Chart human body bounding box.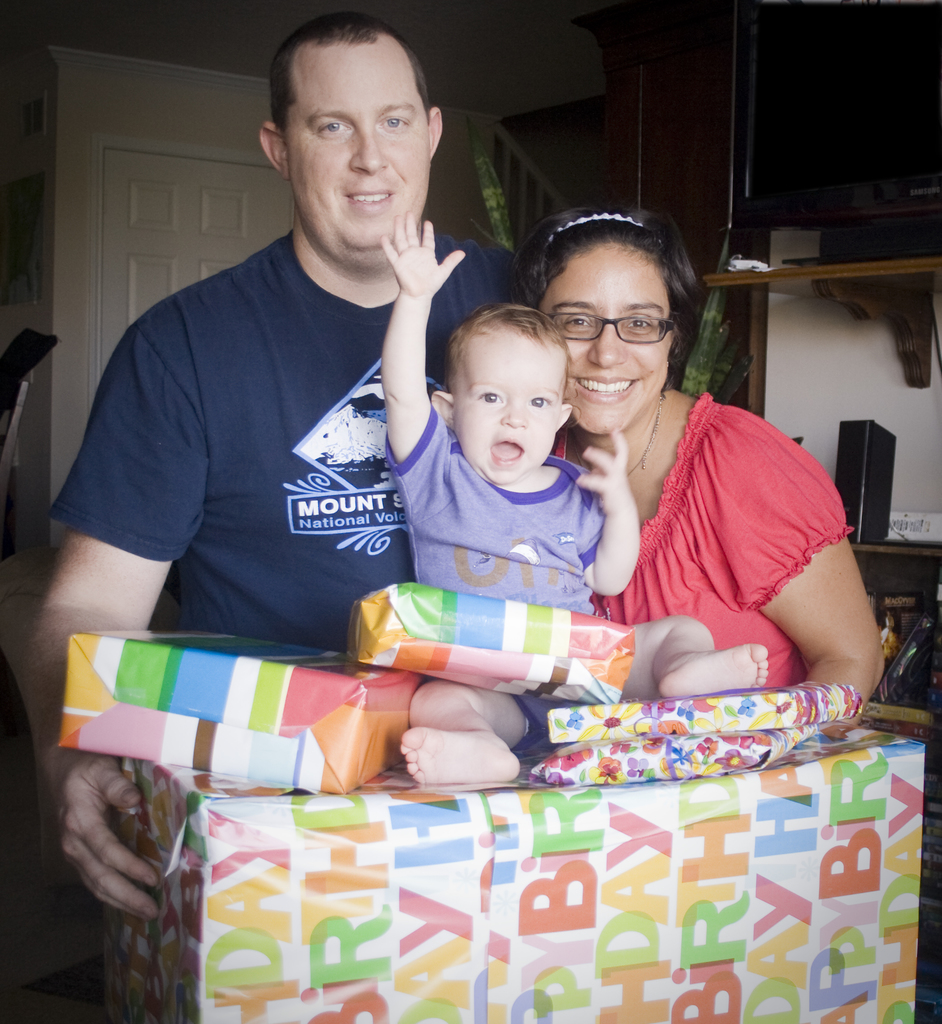
Charted: [left=376, top=211, right=770, bottom=784].
